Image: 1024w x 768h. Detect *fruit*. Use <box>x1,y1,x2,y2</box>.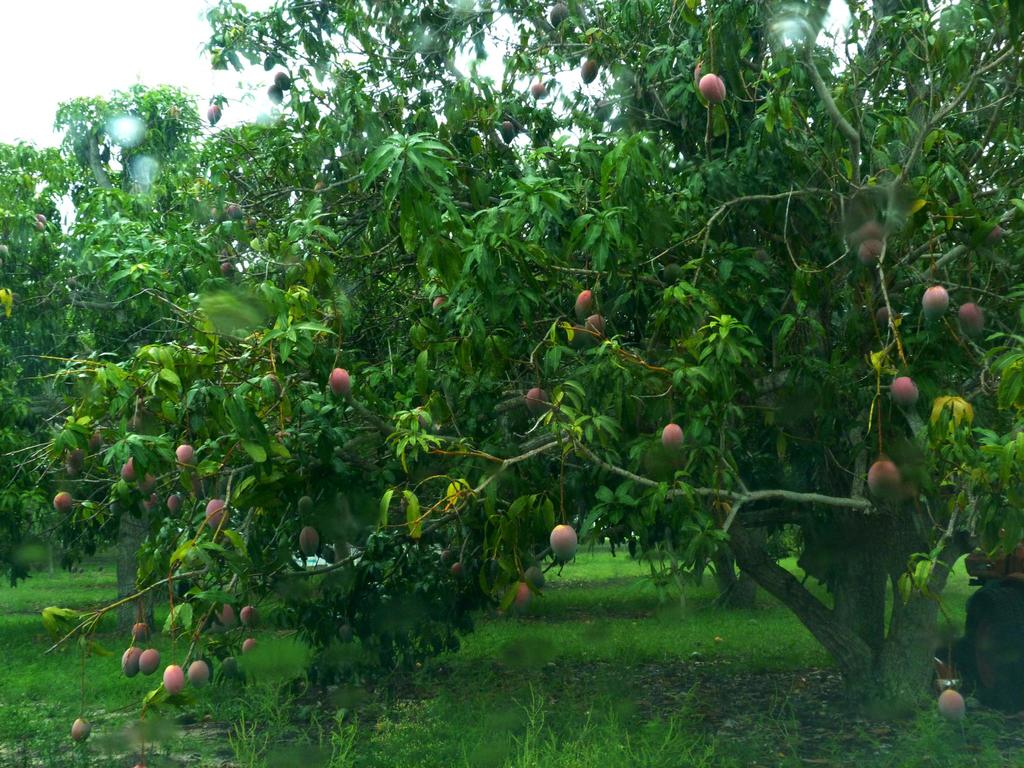
<box>189,659,210,687</box>.
